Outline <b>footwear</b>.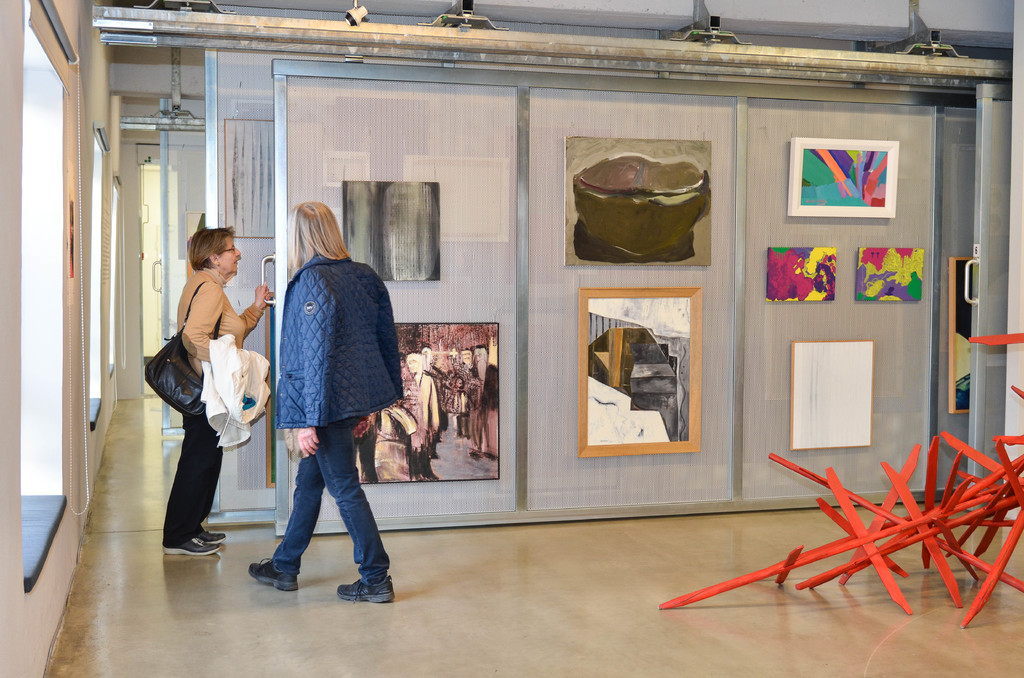
Outline: region(250, 560, 296, 592).
